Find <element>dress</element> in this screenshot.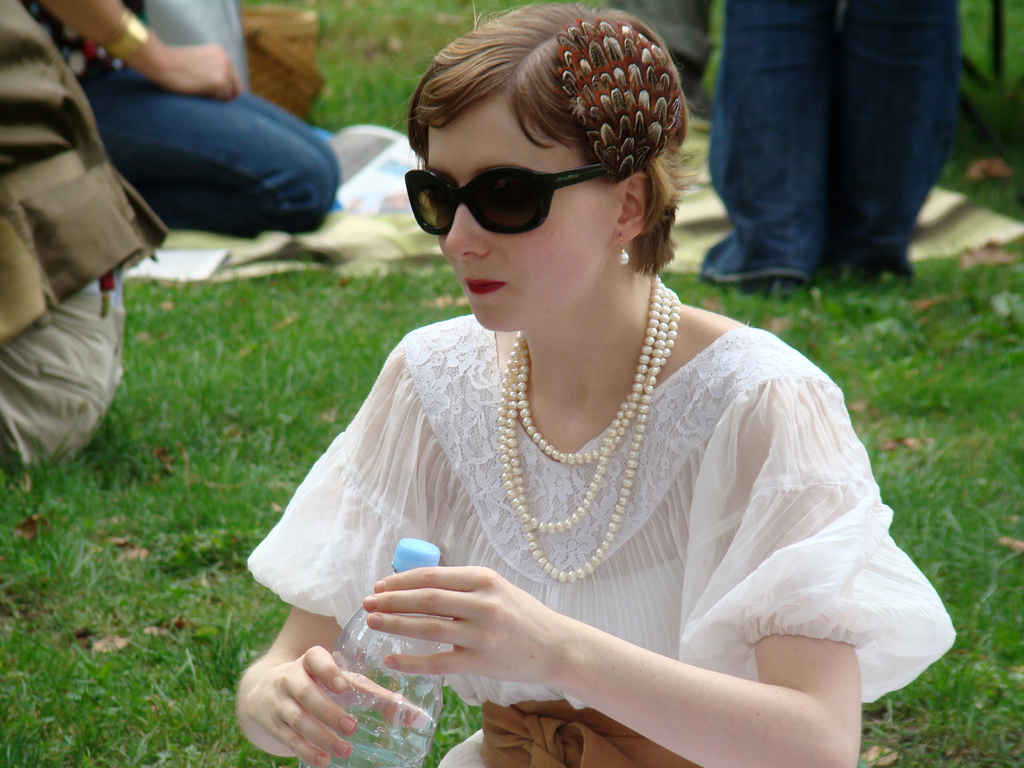
The bounding box for <element>dress</element> is pyautogui.locateOnScreen(245, 311, 957, 767).
